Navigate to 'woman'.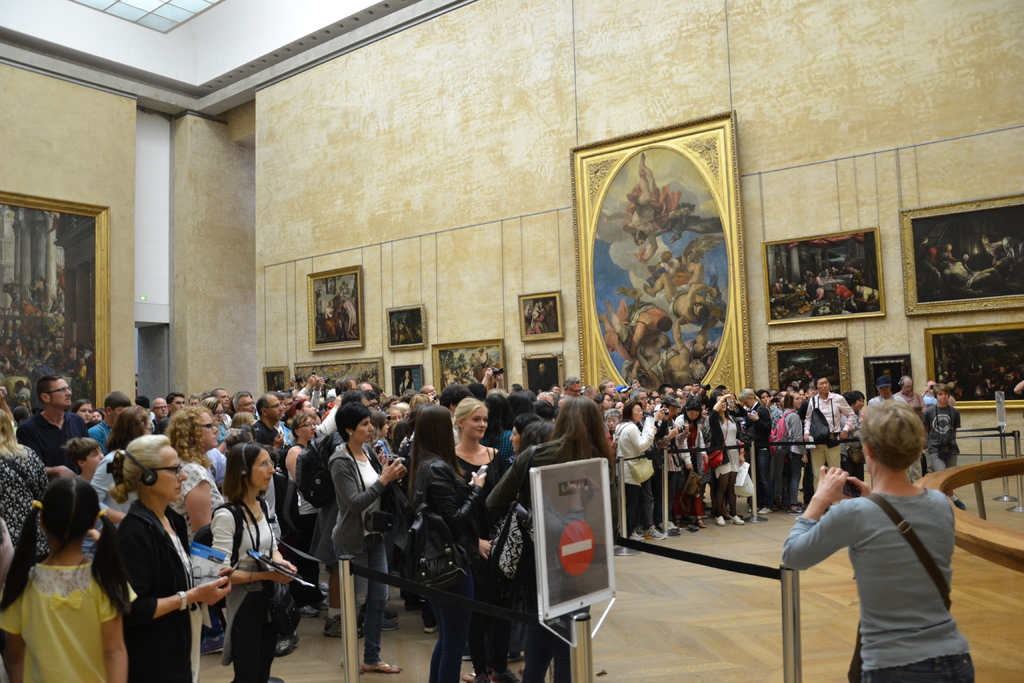
Navigation target: [704, 390, 742, 529].
